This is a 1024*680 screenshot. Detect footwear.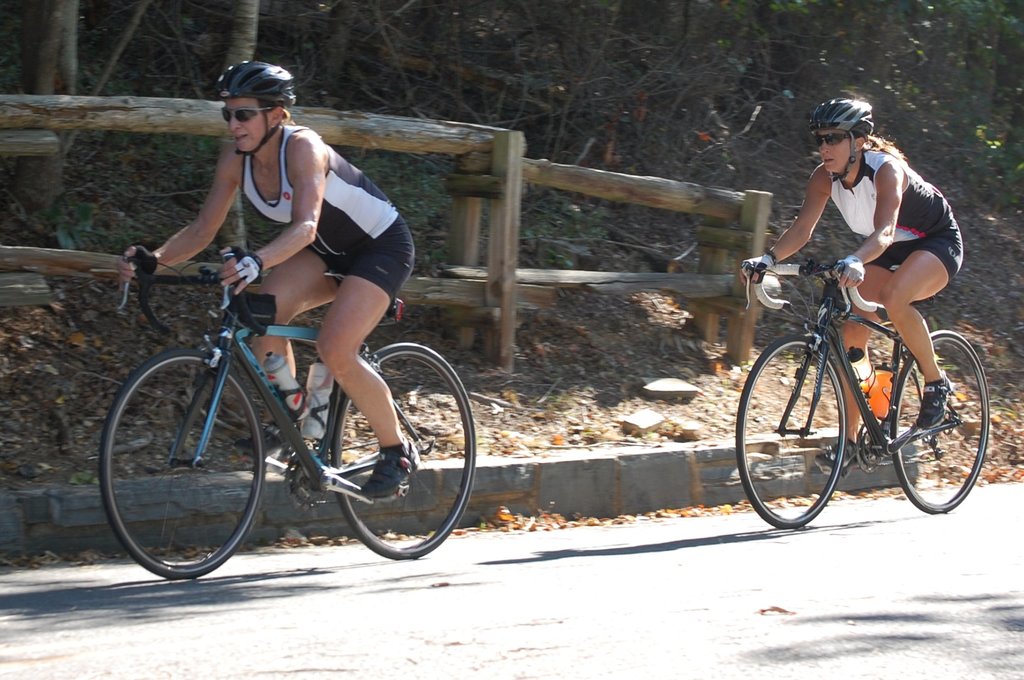
(912,369,956,430).
